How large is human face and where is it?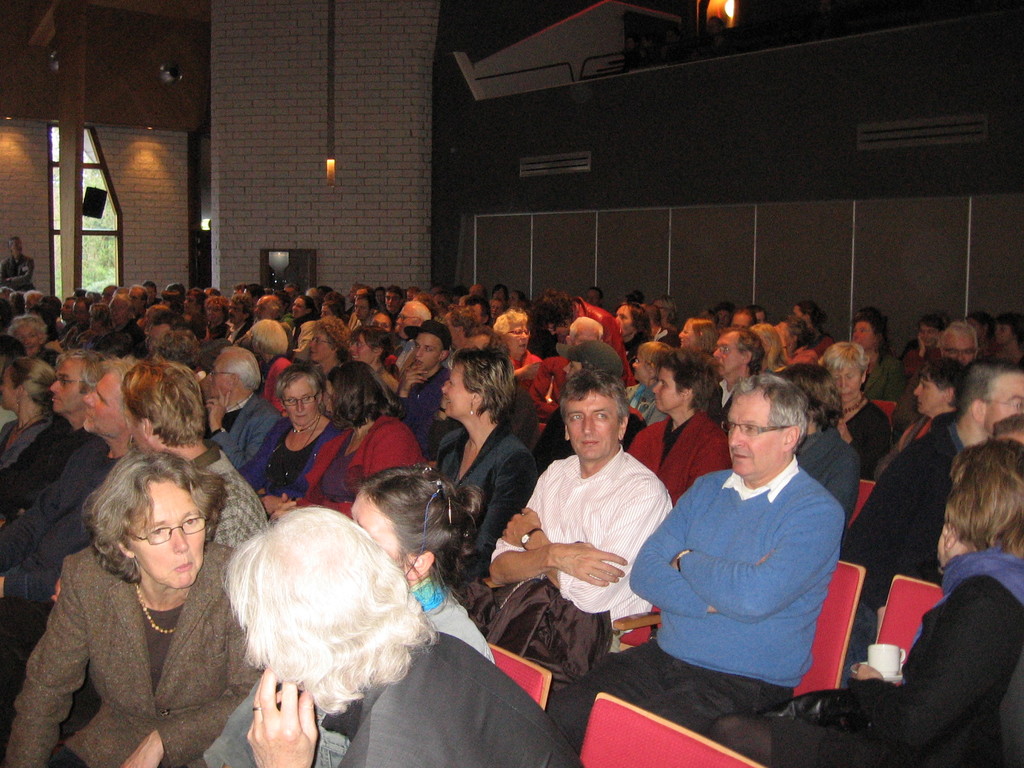
Bounding box: crop(983, 378, 1023, 435).
